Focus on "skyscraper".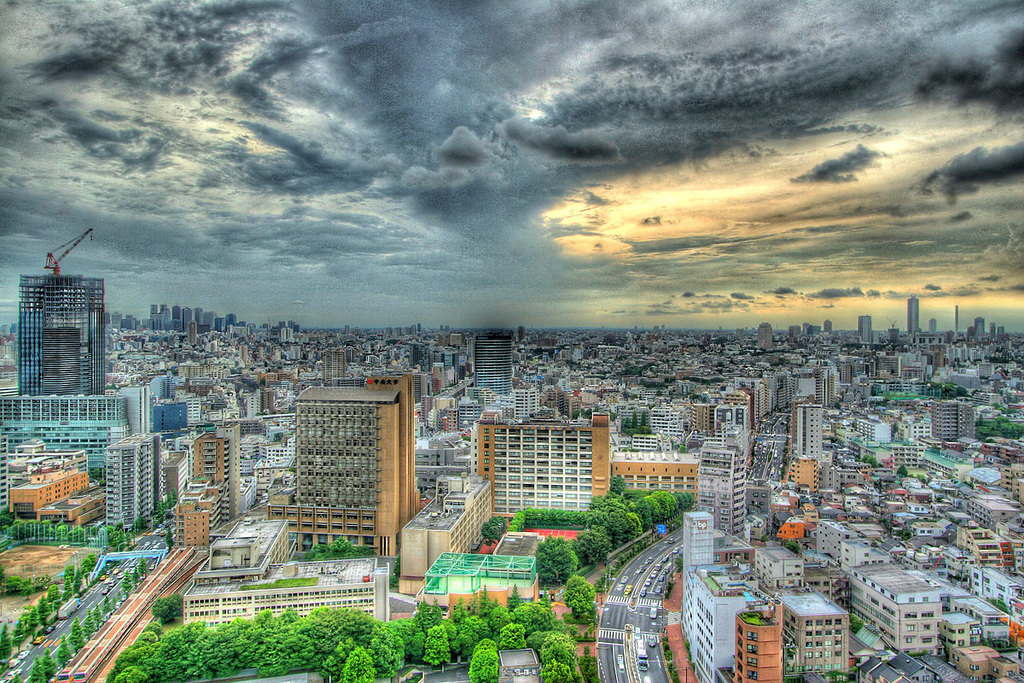
Focused at Rect(908, 296, 920, 335).
